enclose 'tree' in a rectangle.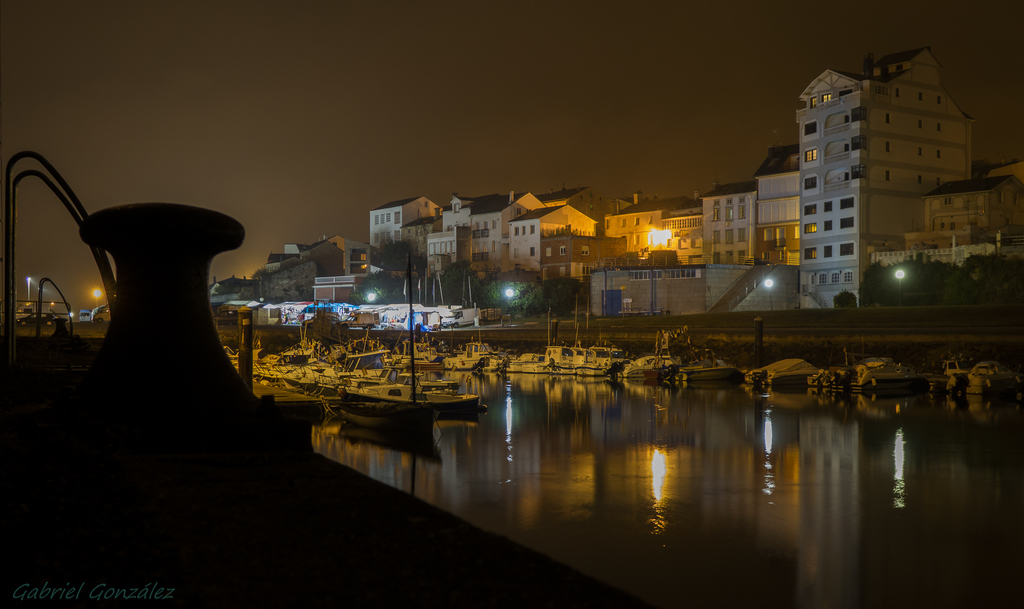
select_region(979, 261, 1023, 302).
